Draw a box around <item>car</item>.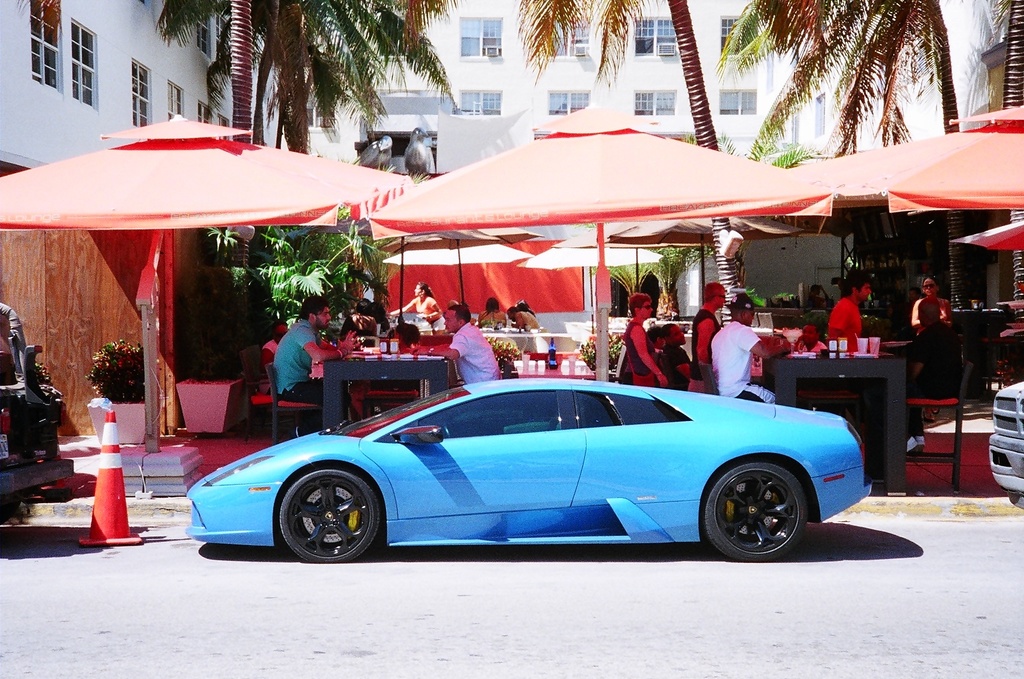
x1=988, y1=385, x2=1023, y2=505.
